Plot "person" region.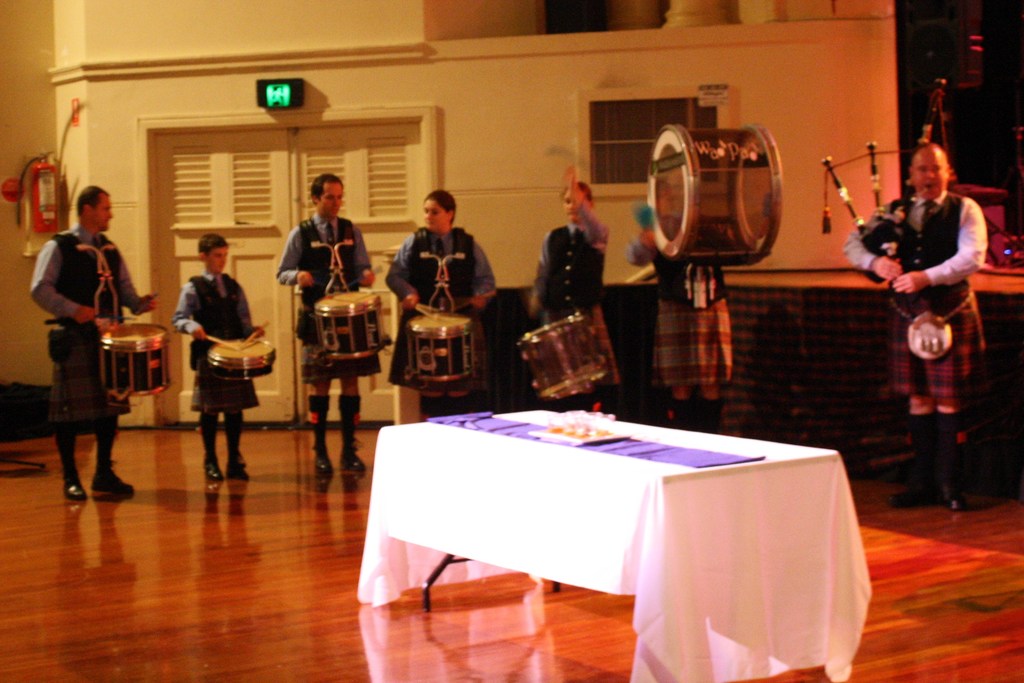
Plotted at 173,236,268,478.
